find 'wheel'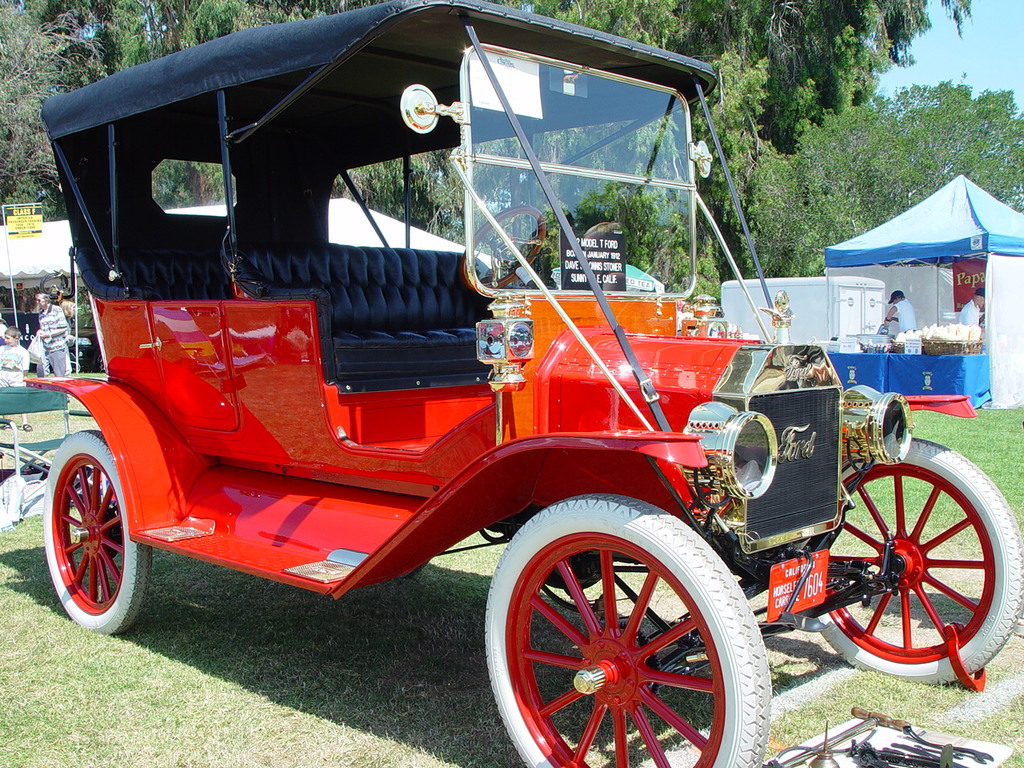
(454,202,546,295)
